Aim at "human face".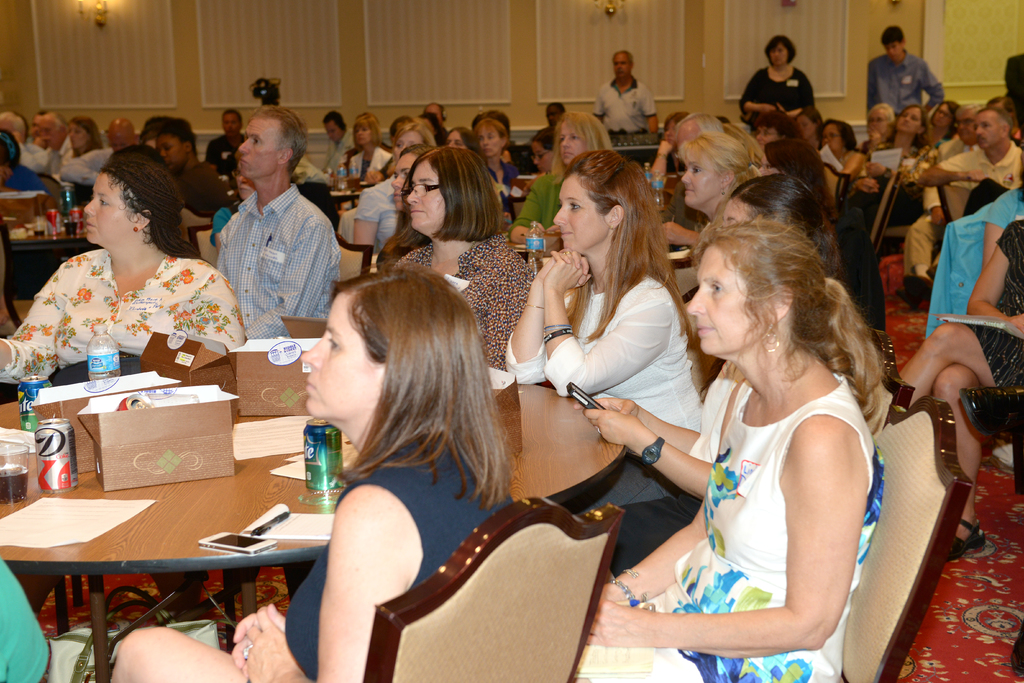
Aimed at bbox=[296, 290, 379, 418].
